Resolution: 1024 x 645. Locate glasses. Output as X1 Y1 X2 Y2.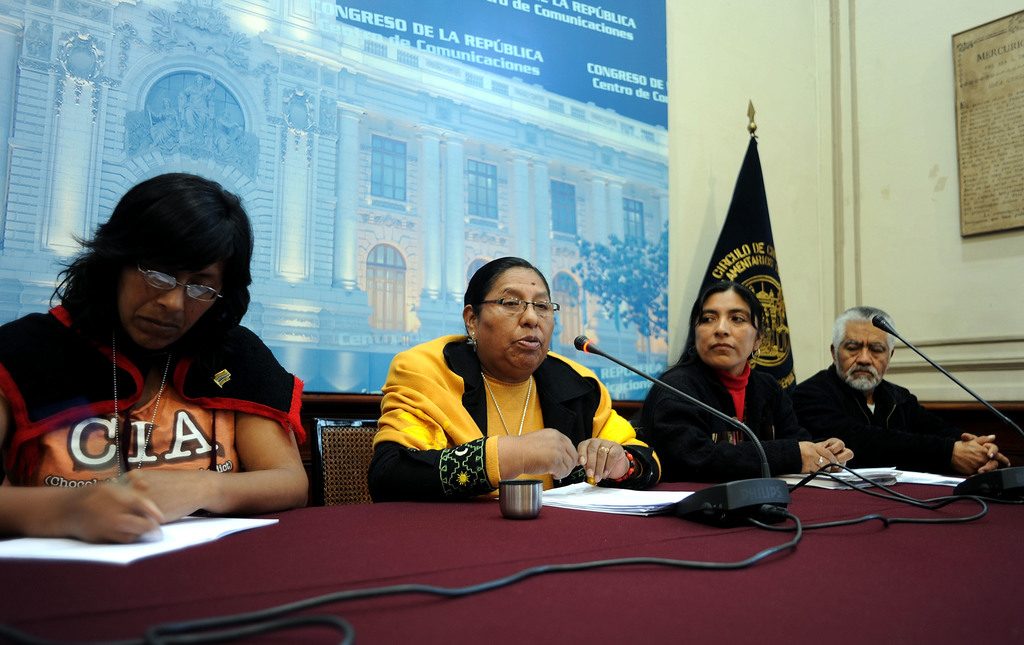
477 290 561 316.
